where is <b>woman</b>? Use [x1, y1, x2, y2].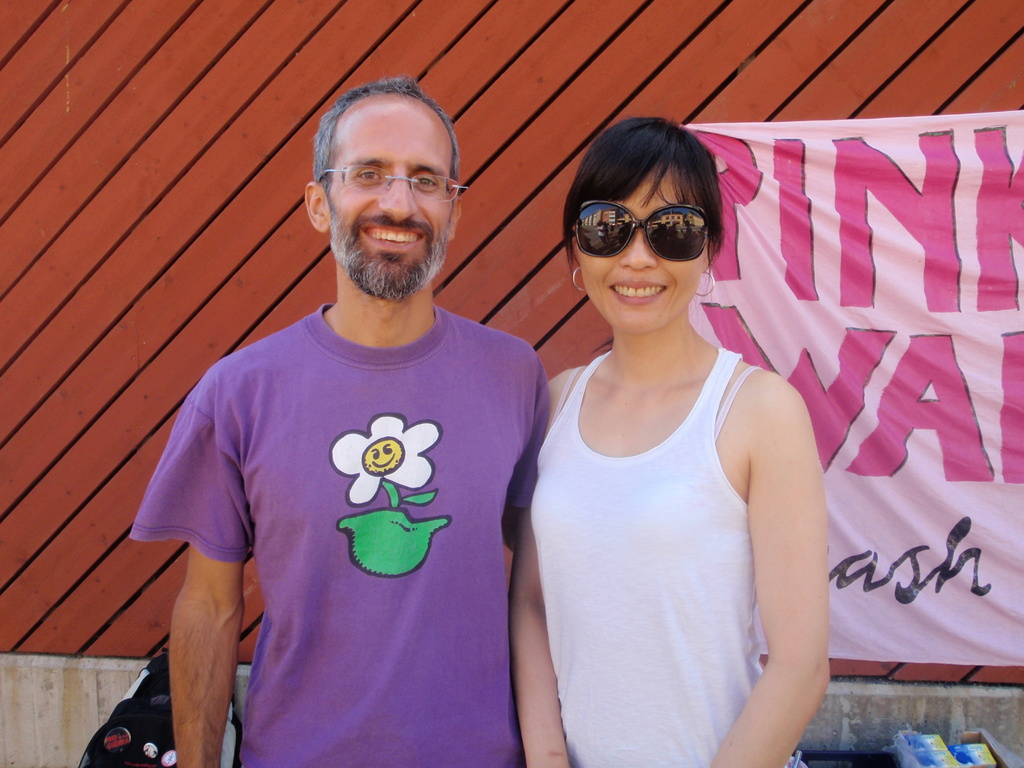
[500, 121, 836, 755].
